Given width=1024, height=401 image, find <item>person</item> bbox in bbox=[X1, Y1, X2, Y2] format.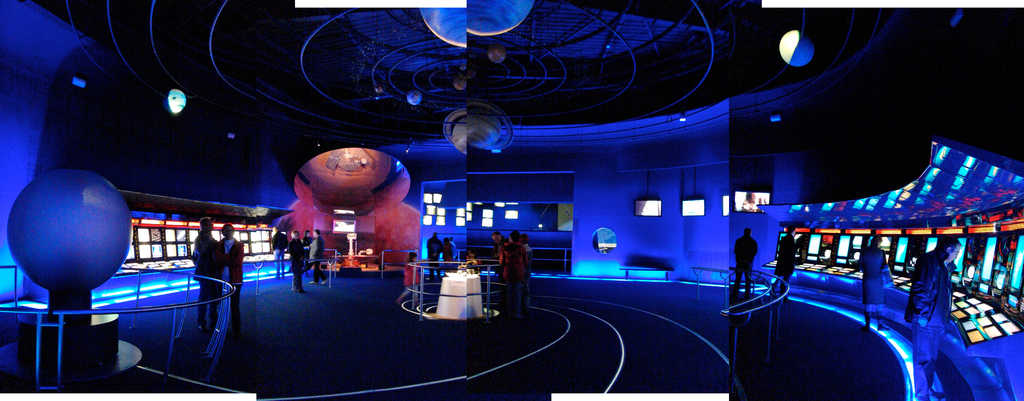
bbox=[441, 237, 454, 270].
